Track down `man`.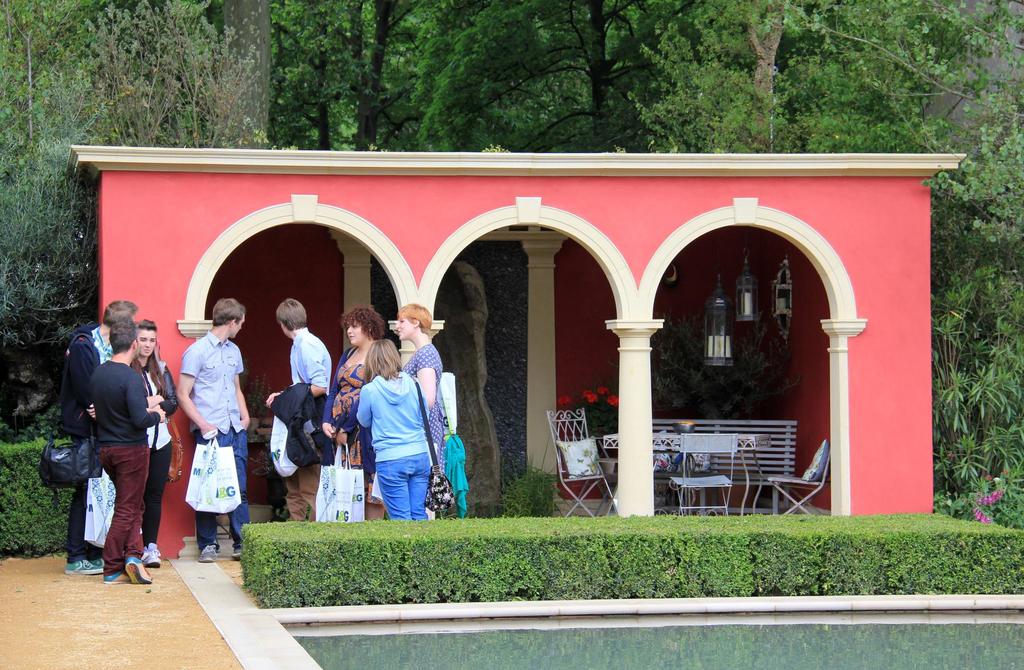
Tracked to [x1=62, y1=297, x2=138, y2=574].
